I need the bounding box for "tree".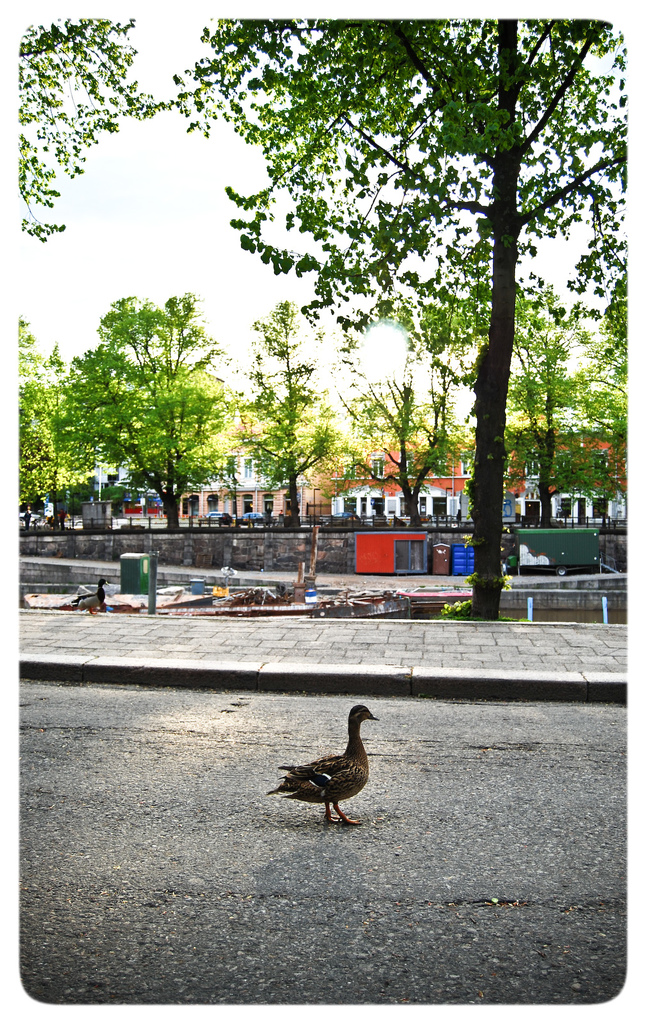
Here it is: <bbox>51, 290, 229, 530</bbox>.
